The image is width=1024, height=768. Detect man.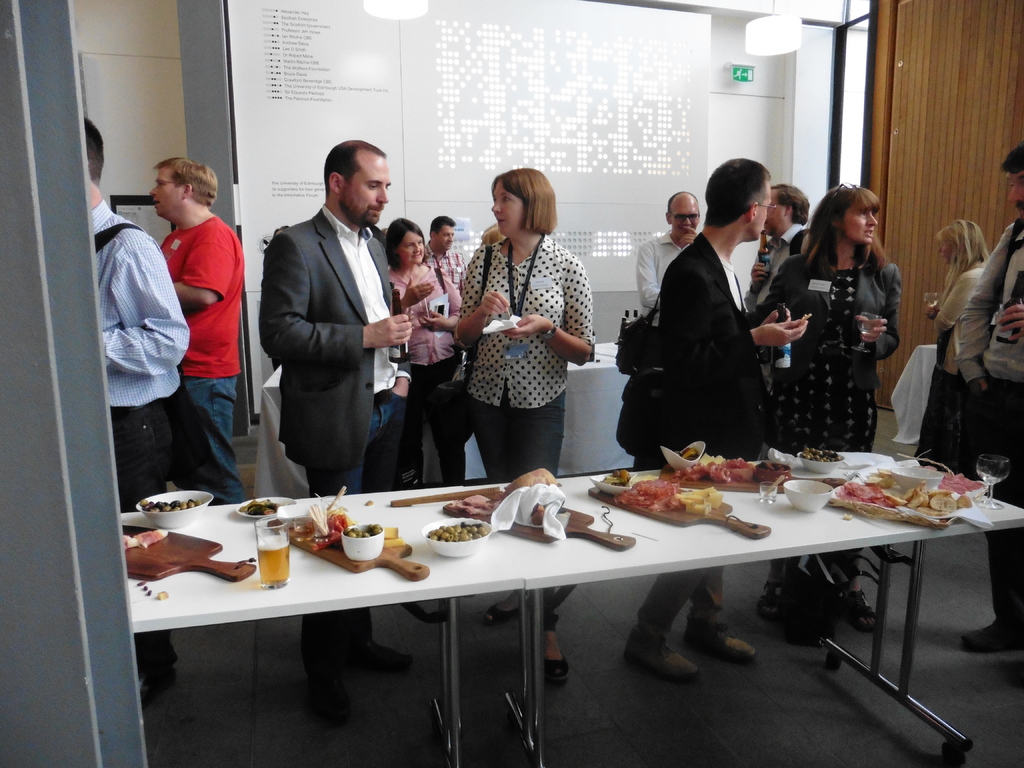
Detection: <bbox>421, 211, 467, 285</bbox>.
